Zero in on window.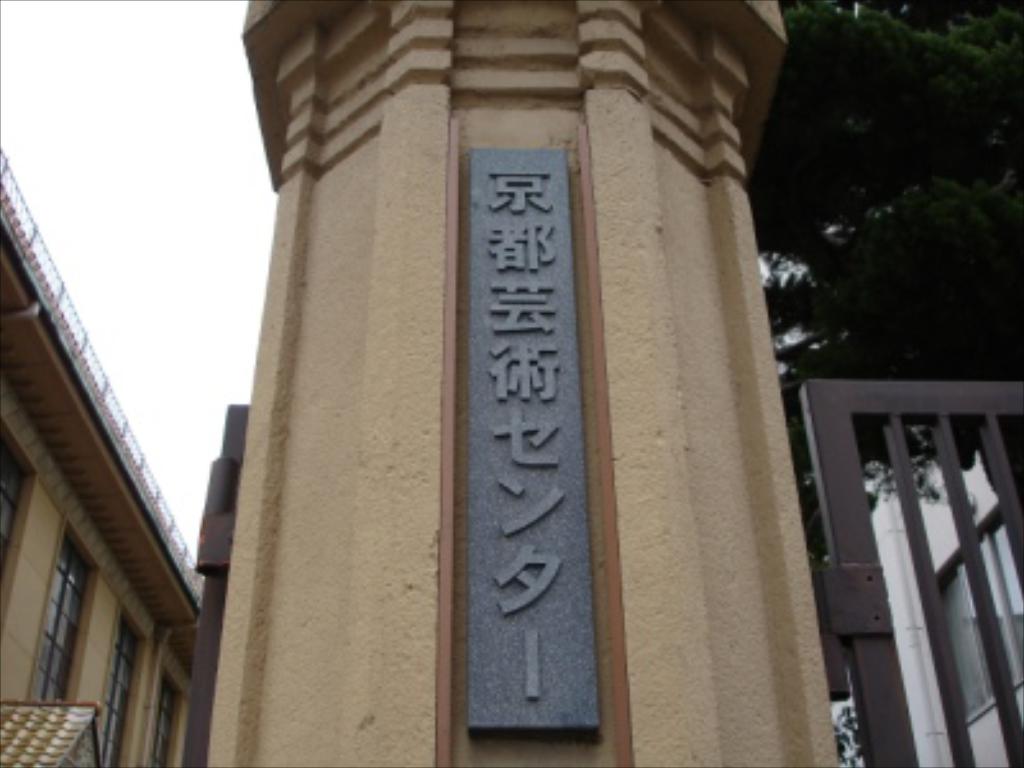
Zeroed in: <bbox>148, 671, 182, 765</bbox>.
